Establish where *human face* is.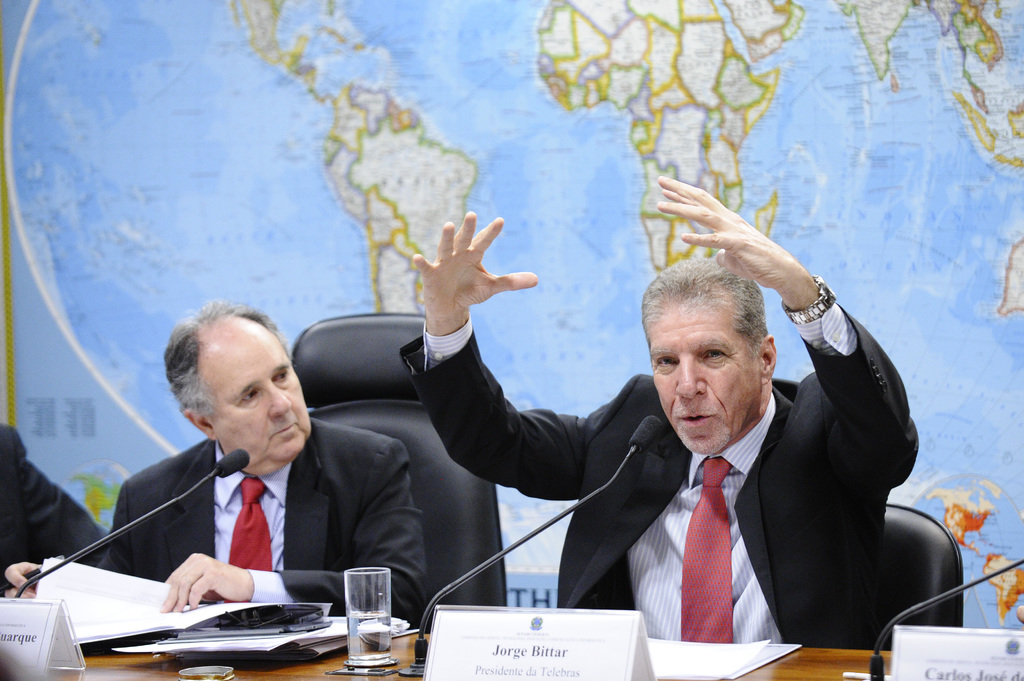
Established at {"x1": 207, "y1": 317, "x2": 317, "y2": 453}.
